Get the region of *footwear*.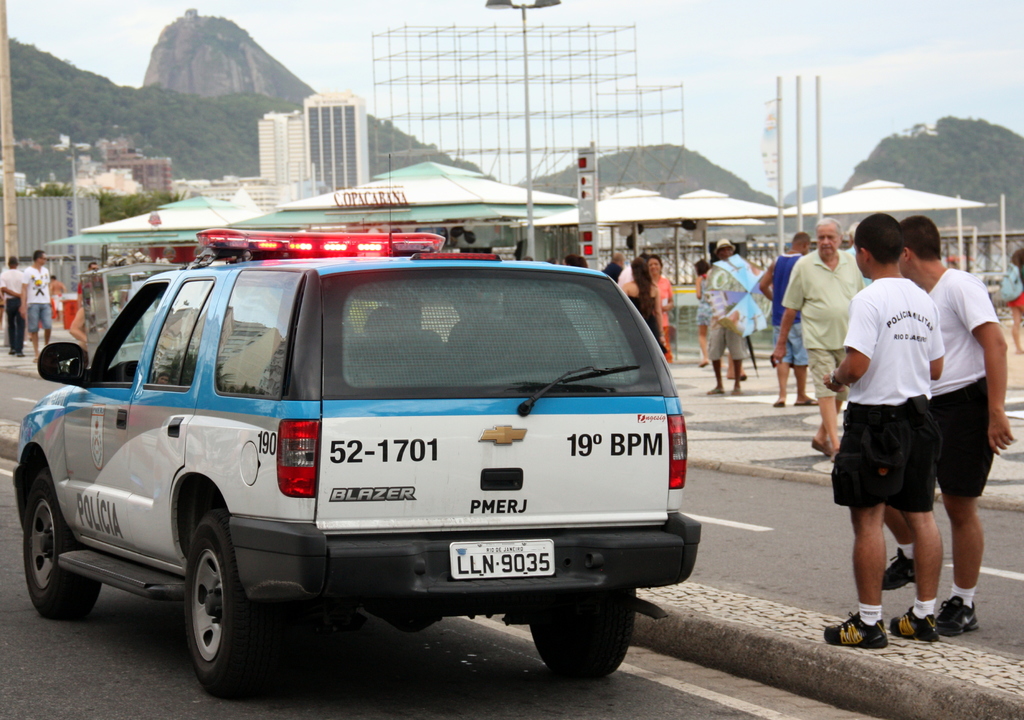
pyautogui.locateOnScreen(701, 360, 709, 365).
